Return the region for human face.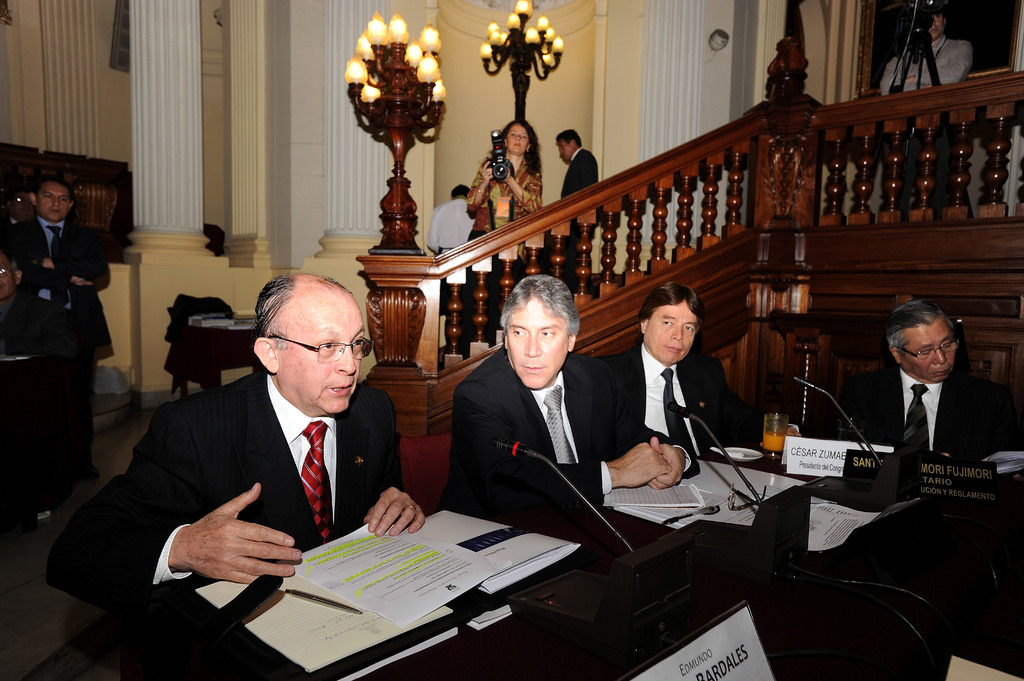
{"x1": 506, "y1": 288, "x2": 570, "y2": 394}.
